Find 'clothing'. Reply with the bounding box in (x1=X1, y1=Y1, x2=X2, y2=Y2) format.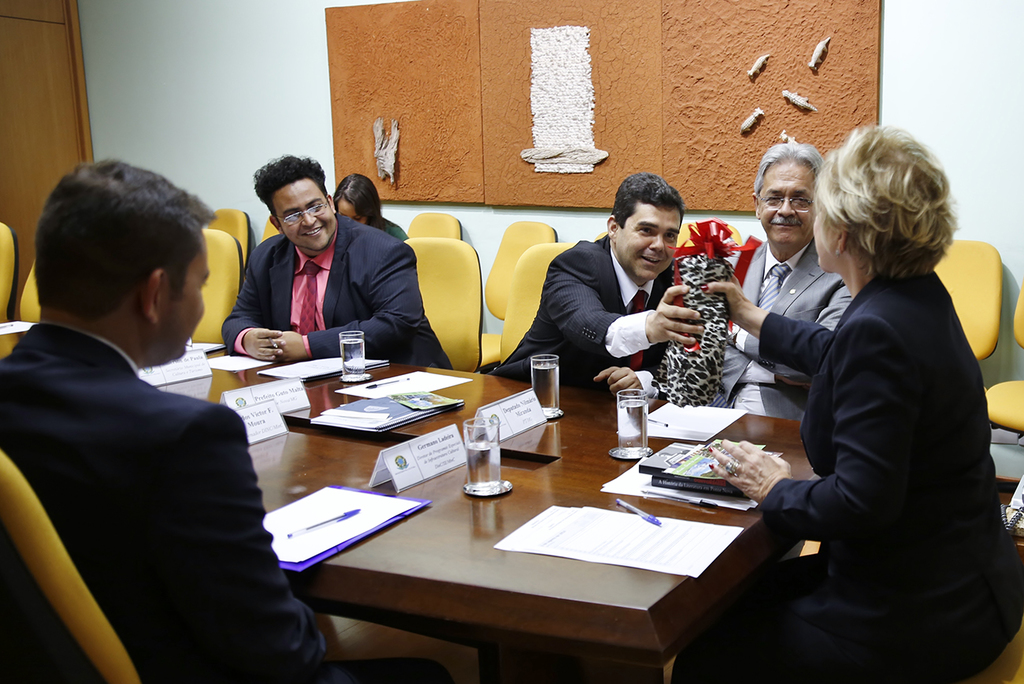
(x1=356, y1=216, x2=415, y2=241).
